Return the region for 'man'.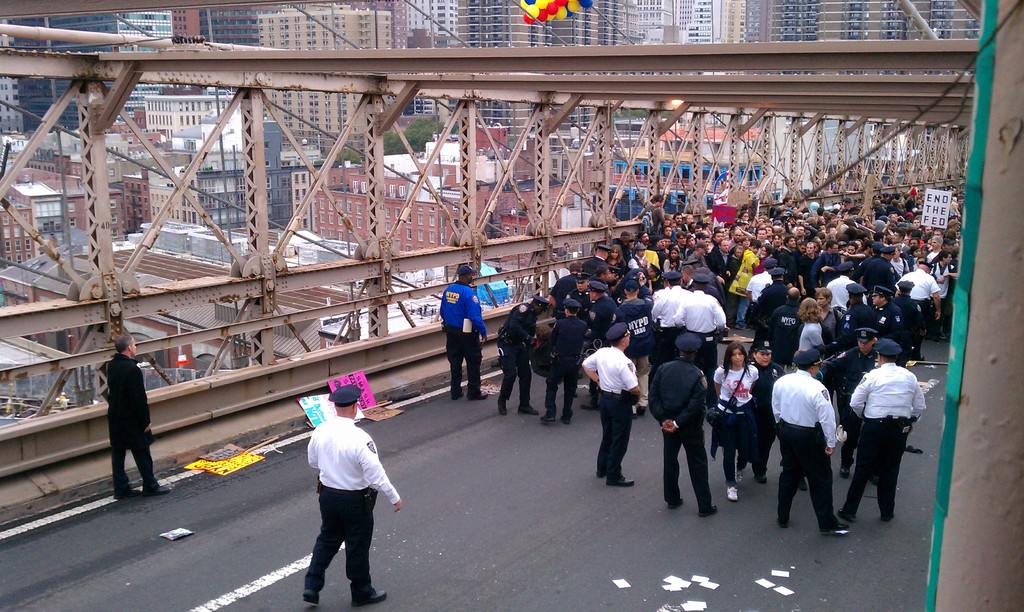
left=769, top=348, right=851, bottom=531.
